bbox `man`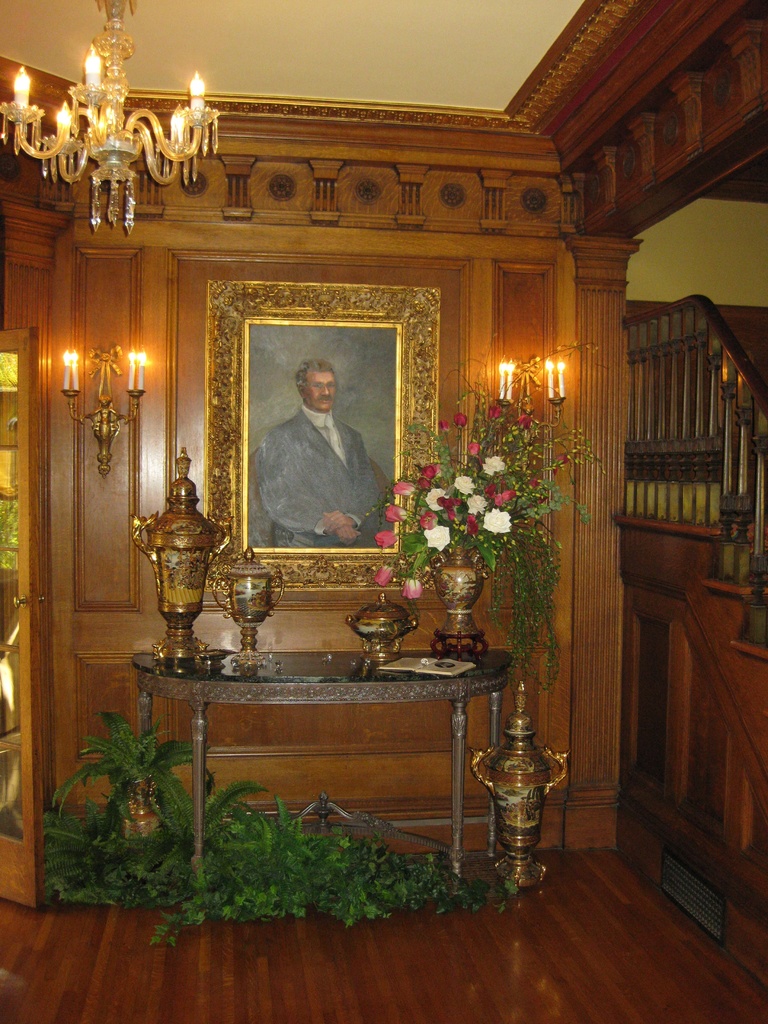
<region>252, 346, 393, 554</region>
